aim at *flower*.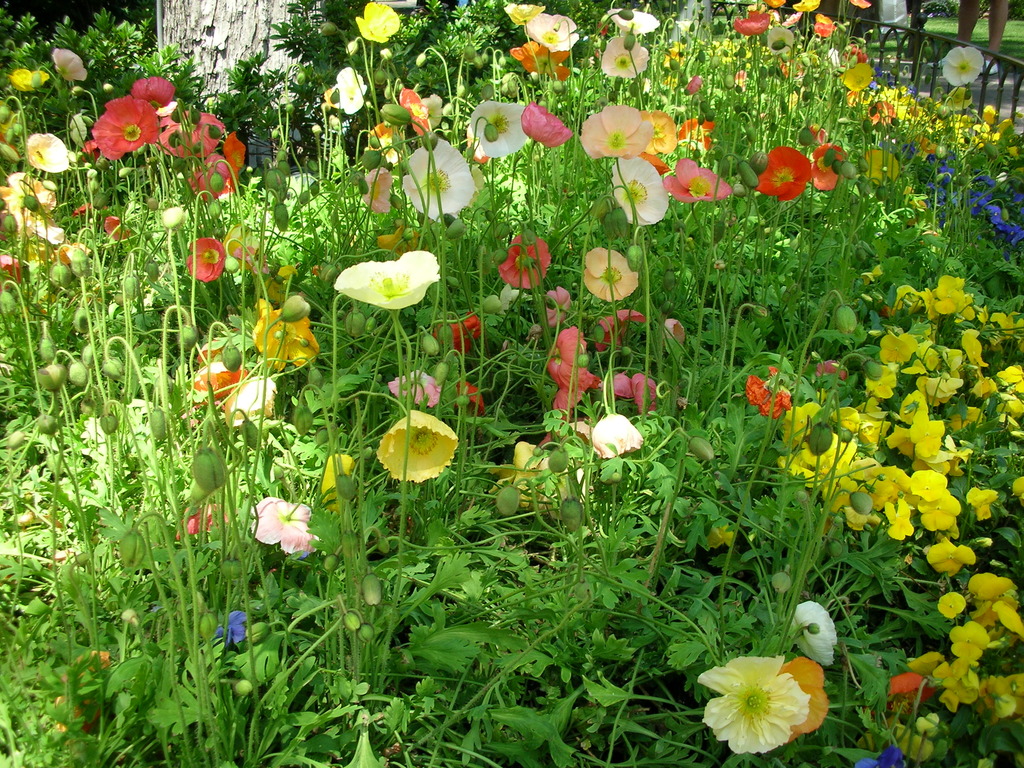
Aimed at locate(54, 240, 92, 271).
